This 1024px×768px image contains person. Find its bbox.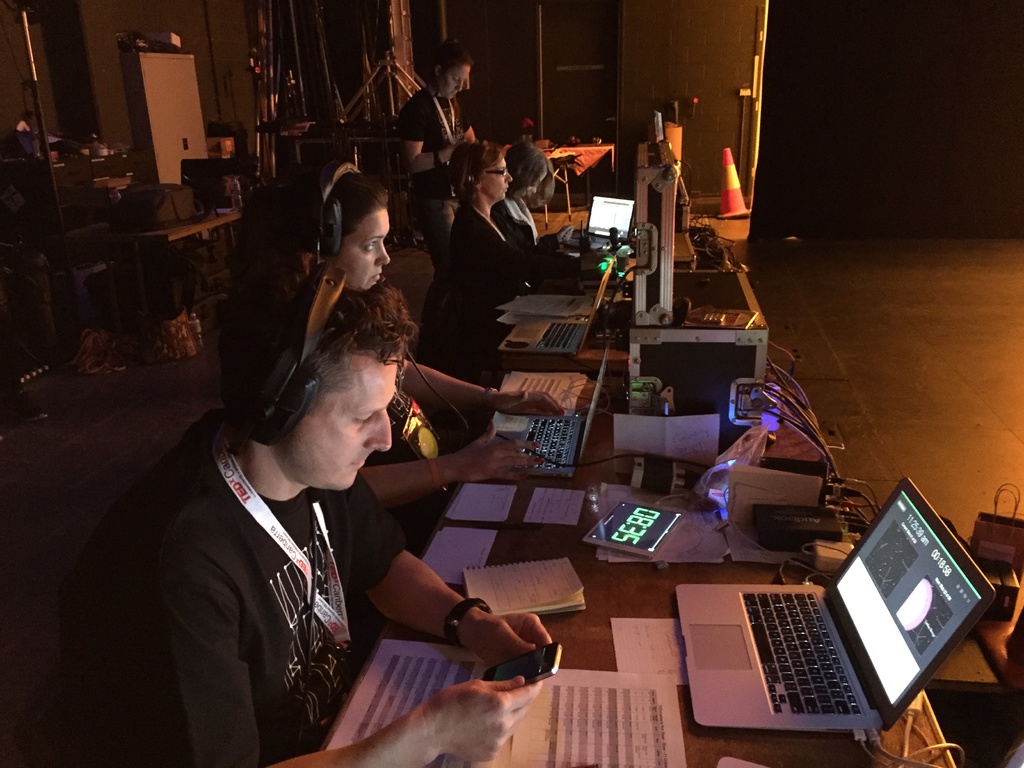
33/264/554/767.
